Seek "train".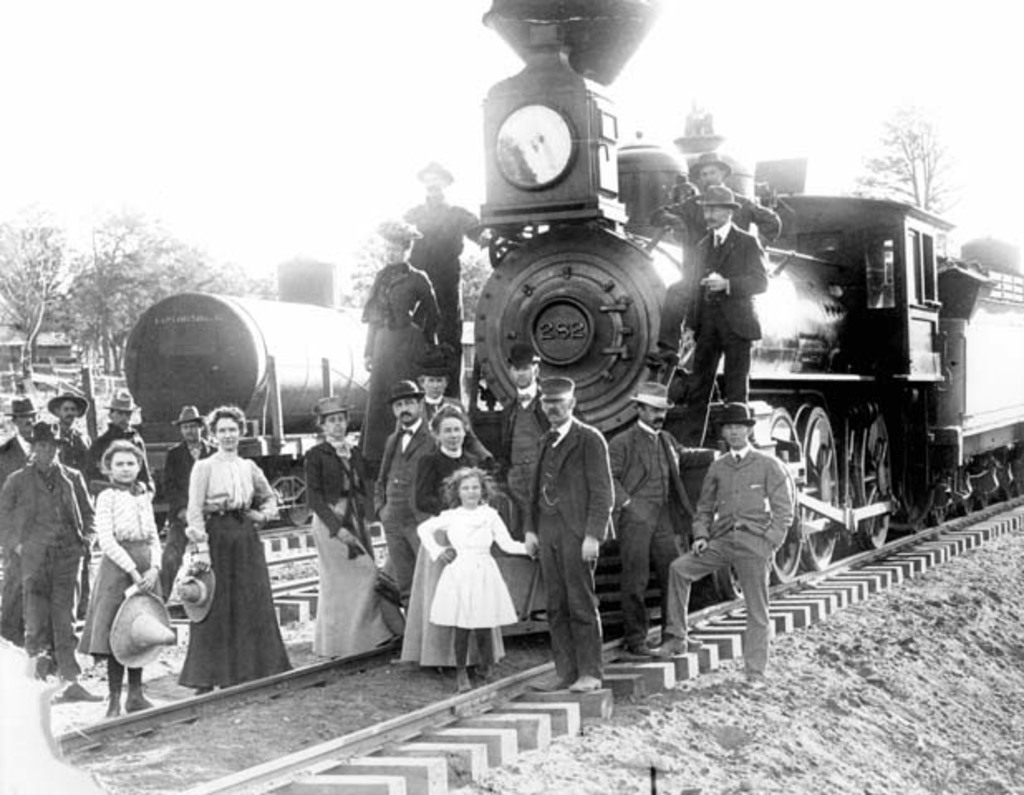
BBox(459, 0, 1022, 603).
